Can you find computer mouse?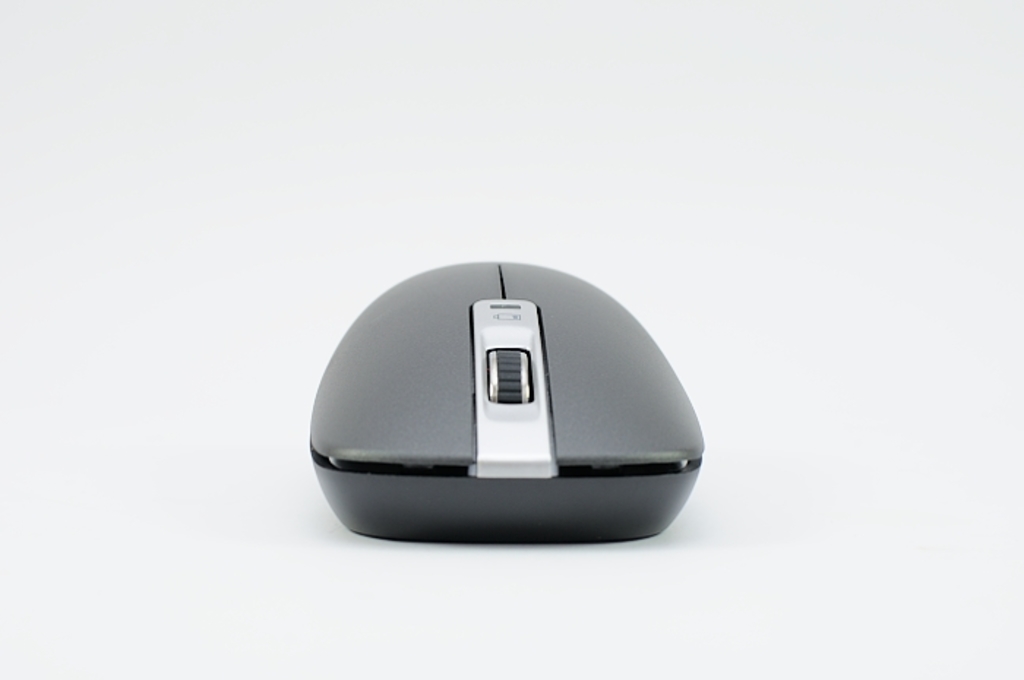
Yes, bounding box: box(310, 262, 707, 540).
